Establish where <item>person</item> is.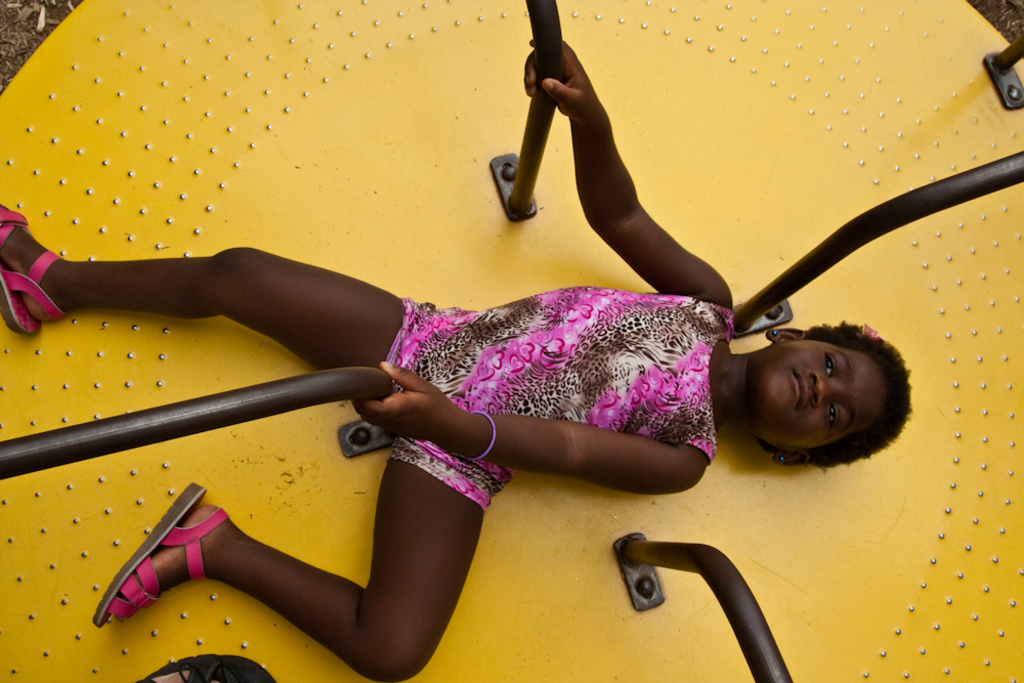
Established at crop(0, 40, 911, 682).
